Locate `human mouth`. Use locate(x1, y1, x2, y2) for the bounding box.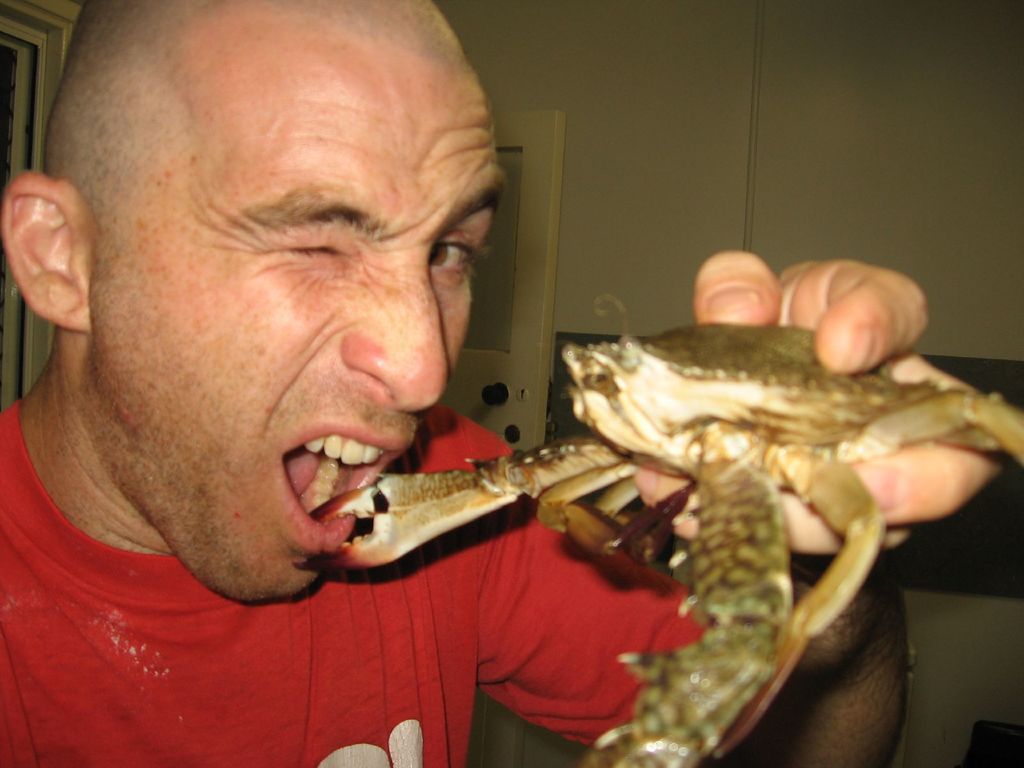
locate(271, 406, 416, 561).
